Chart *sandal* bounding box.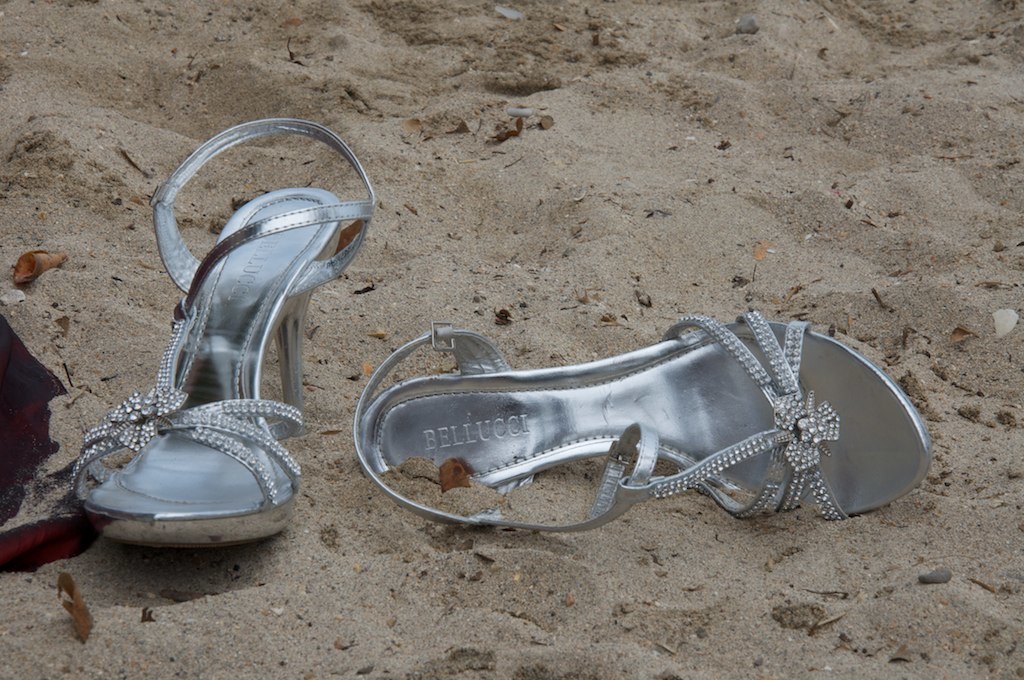
Charted: 360, 306, 929, 536.
